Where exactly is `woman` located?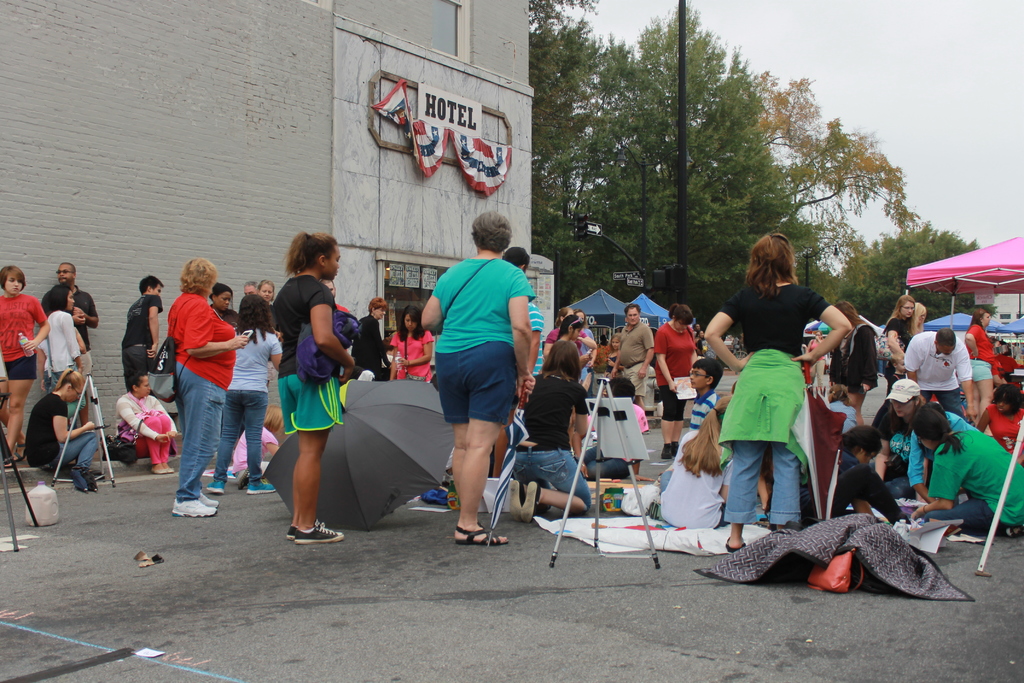
Its bounding box is <bbox>36, 281, 95, 436</bbox>.
